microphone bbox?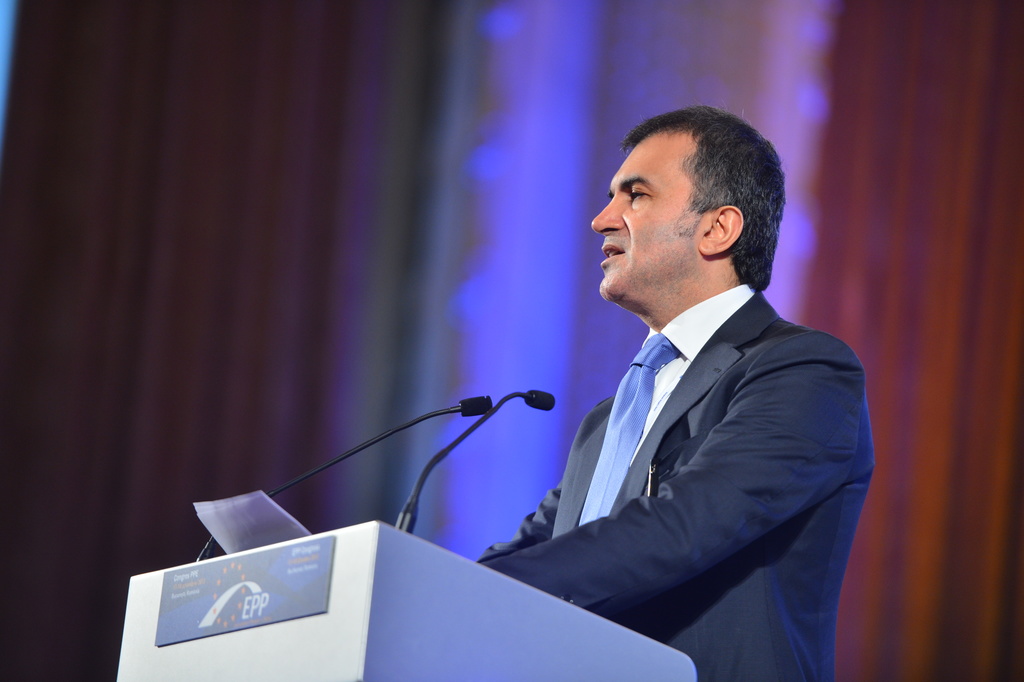
(190, 392, 495, 565)
